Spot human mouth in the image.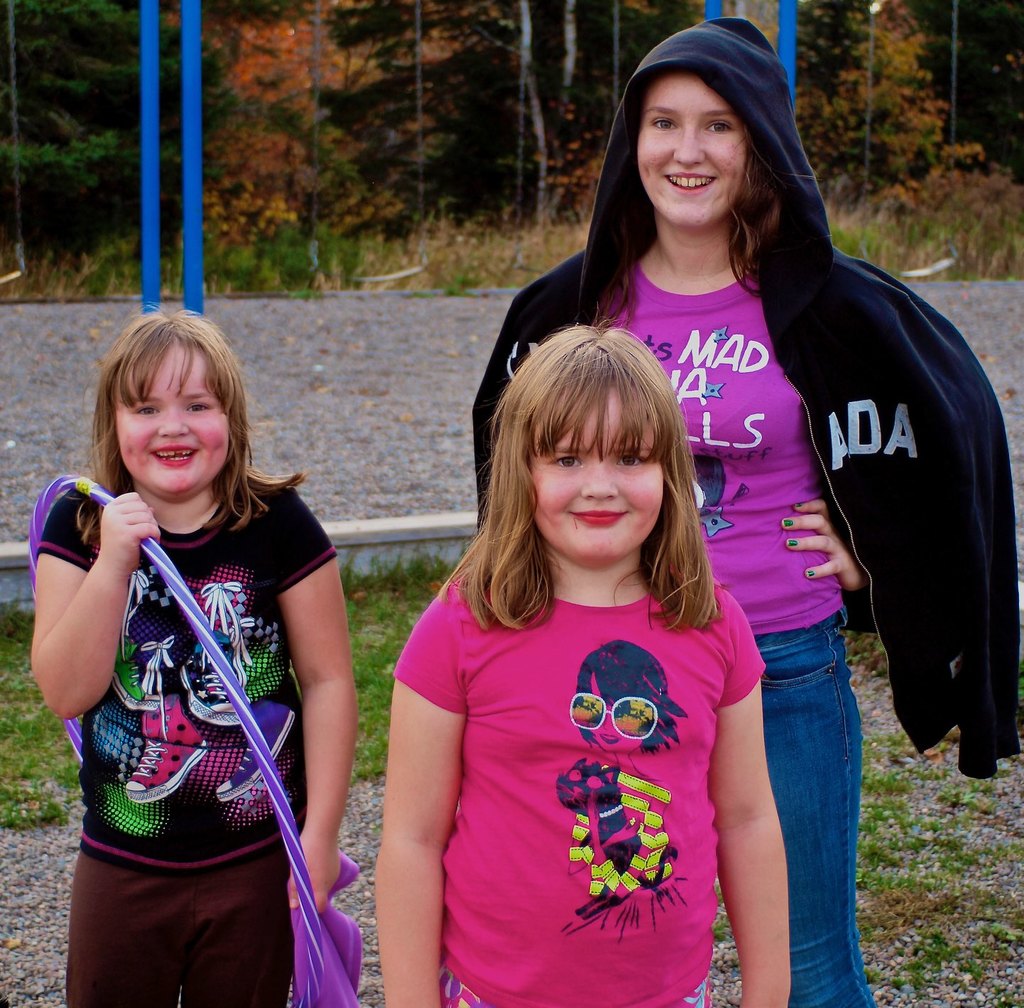
human mouth found at {"left": 574, "top": 511, "right": 632, "bottom": 520}.
